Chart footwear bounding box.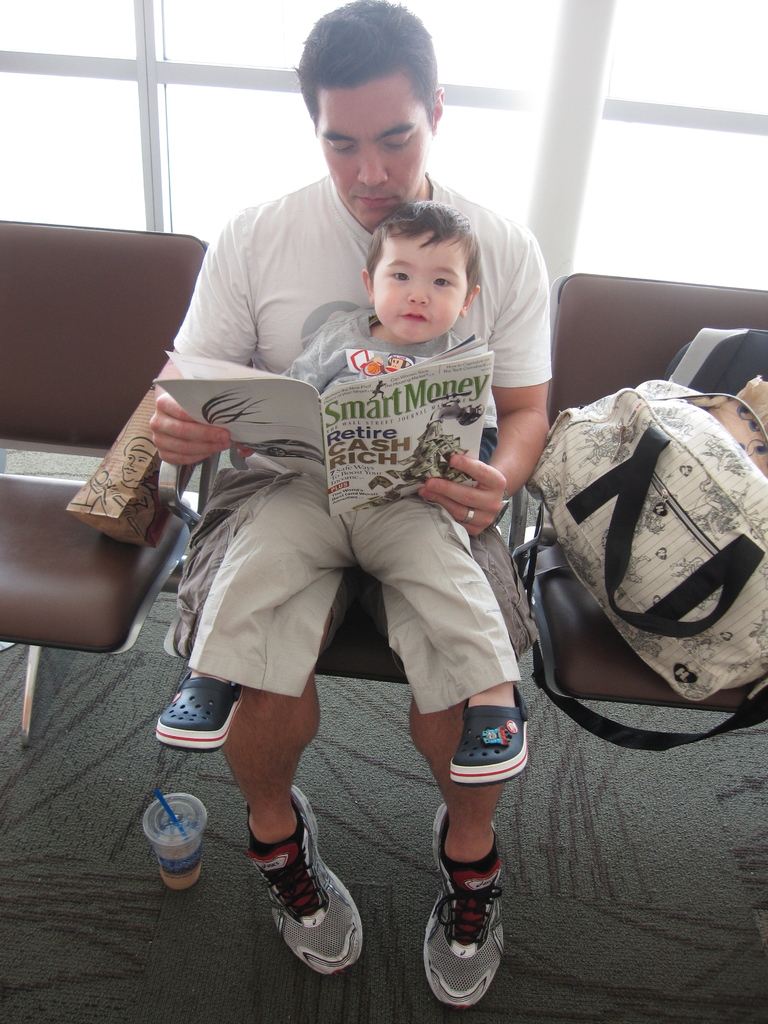
Charted: <region>447, 691, 531, 787</region>.
